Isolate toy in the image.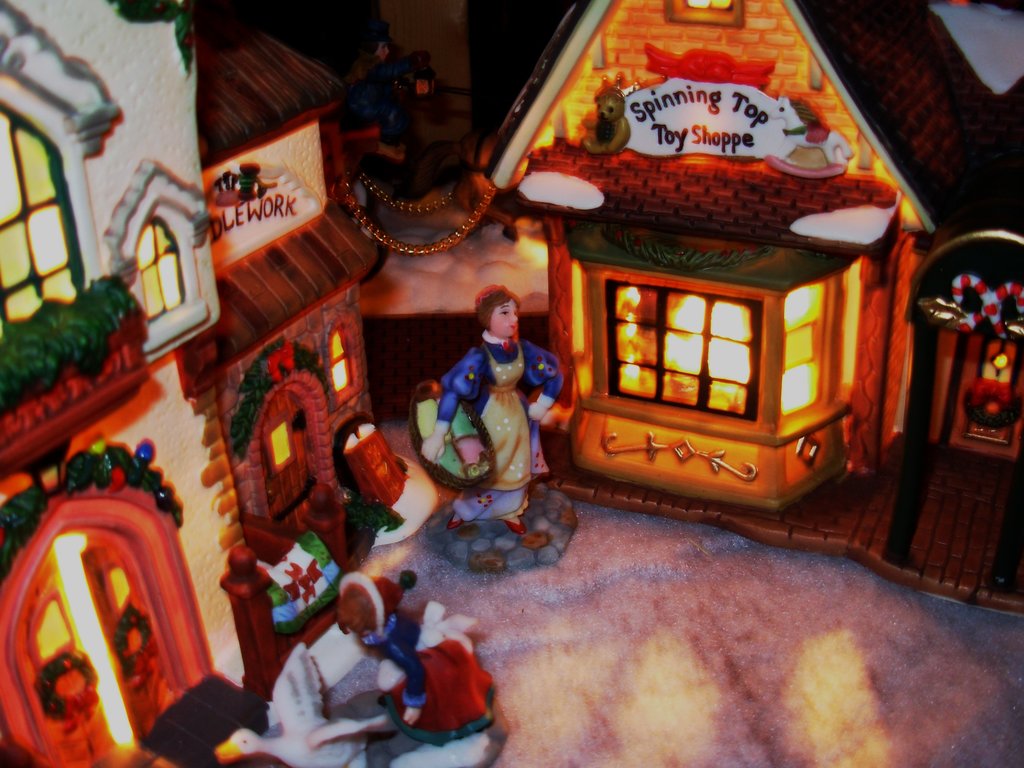
Isolated region: region(412, 290, 561, 541).
